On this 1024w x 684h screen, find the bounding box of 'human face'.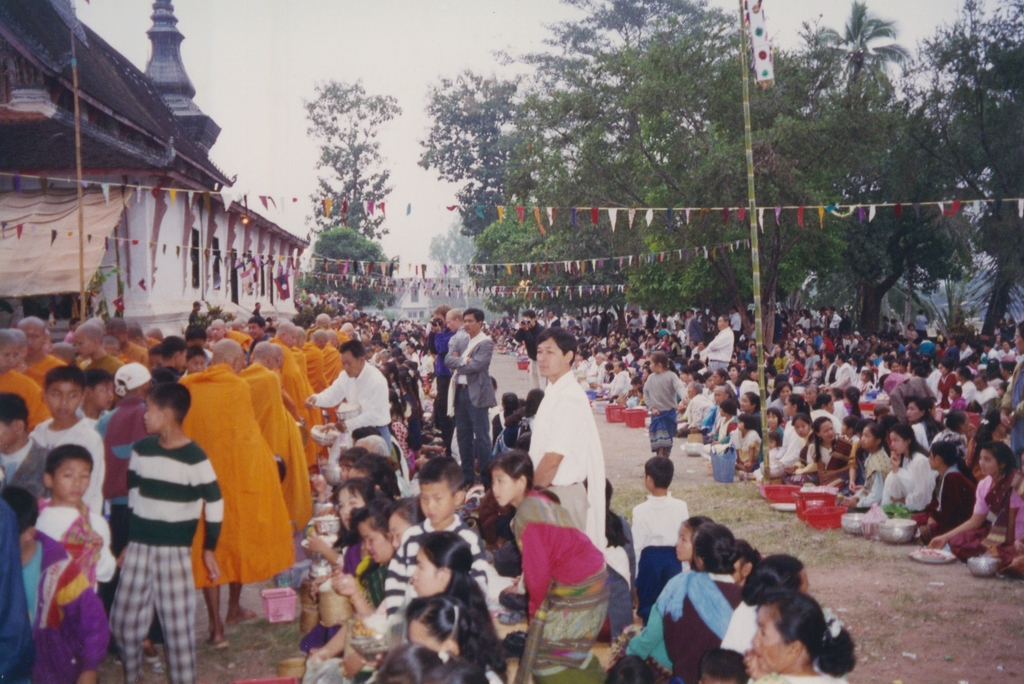
Bounding box: [left=419, top=481, right=458, bottom=527].
